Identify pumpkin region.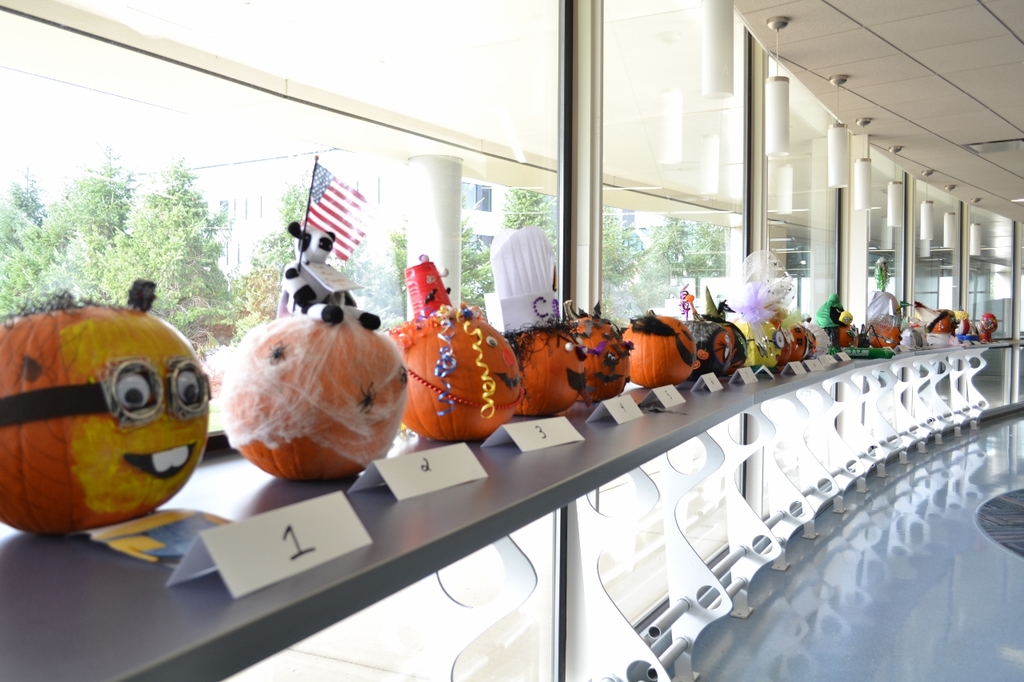
Region: Rect(225, 285, 411, 479).
